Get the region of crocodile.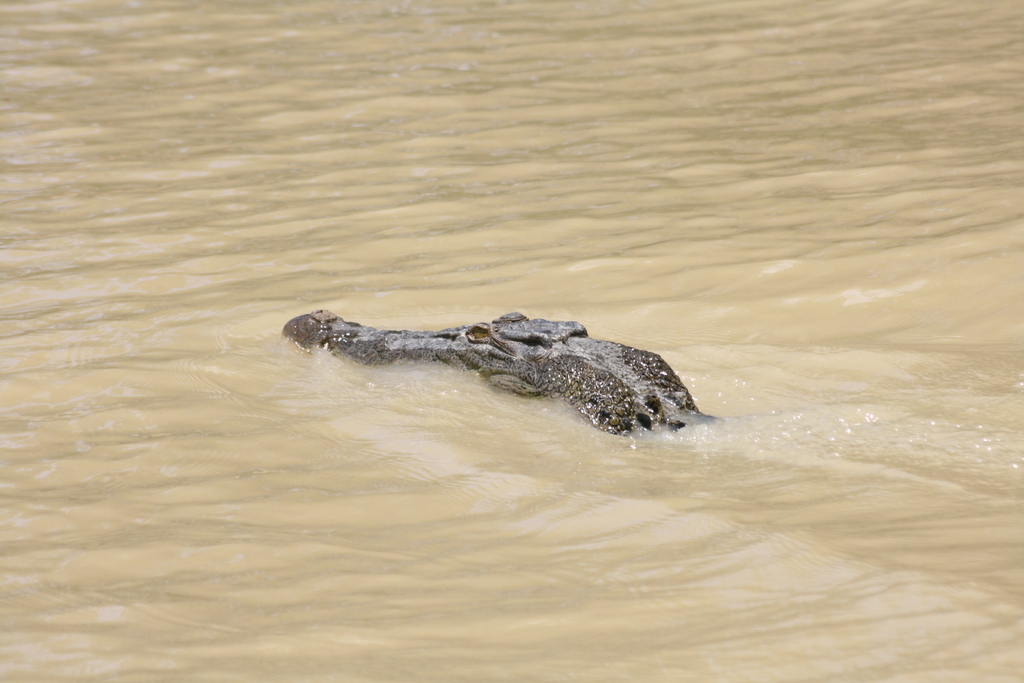
select_region(275, 311, 701, 440).
